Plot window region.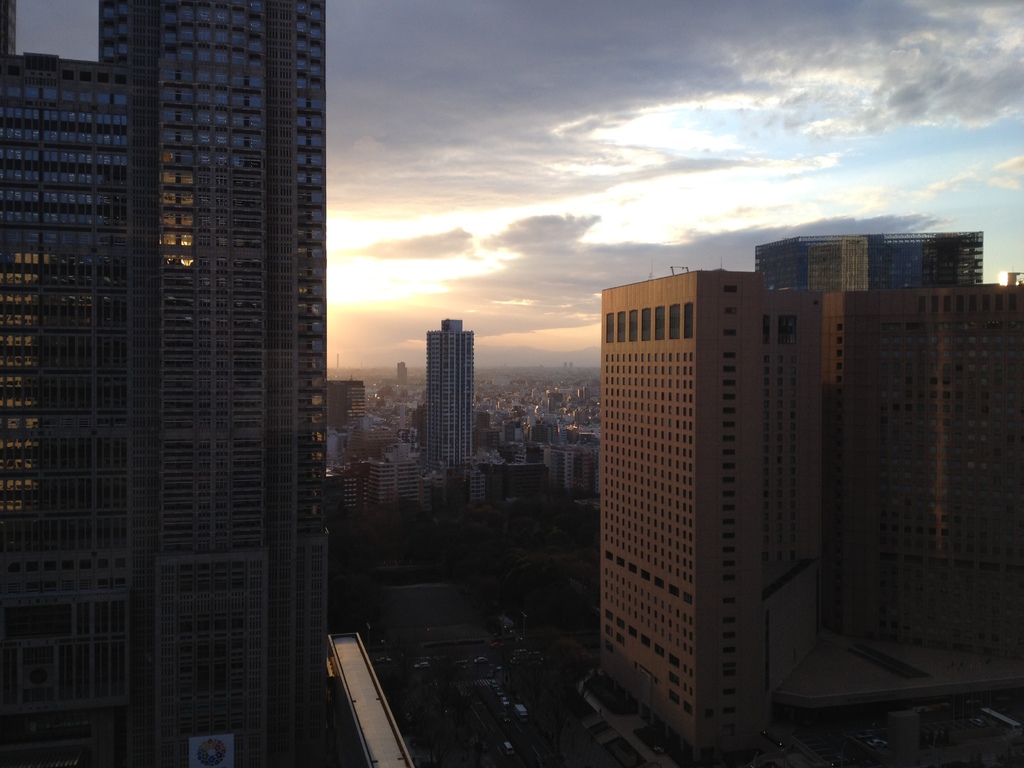
Plotted at (x1=606, y1=312, x2=613, y2=344).
